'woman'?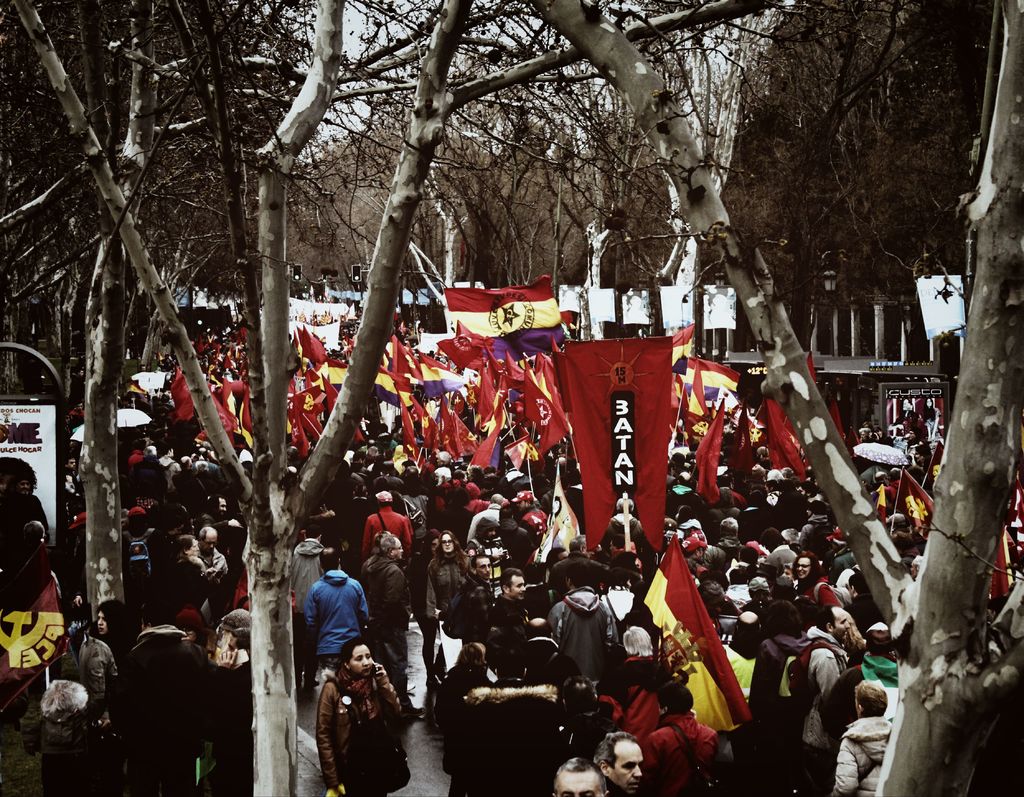
{"x1": 786, "y1": 545, "x2": 847, "y2": 608}
